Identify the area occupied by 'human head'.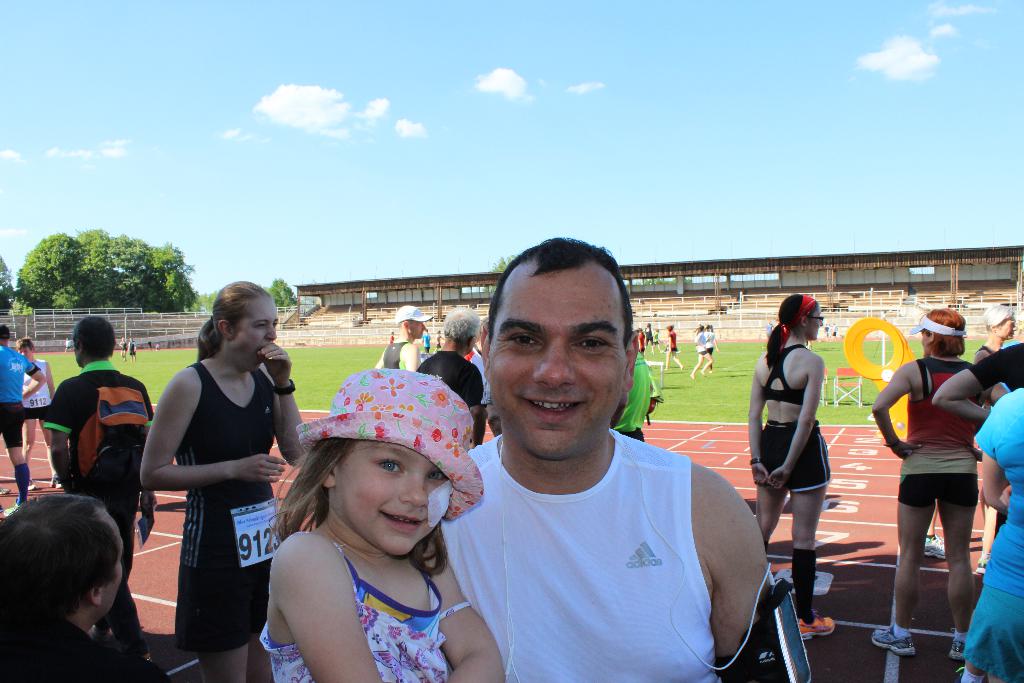
Area: x1=71 y1=312 x2=122 y2=366.
